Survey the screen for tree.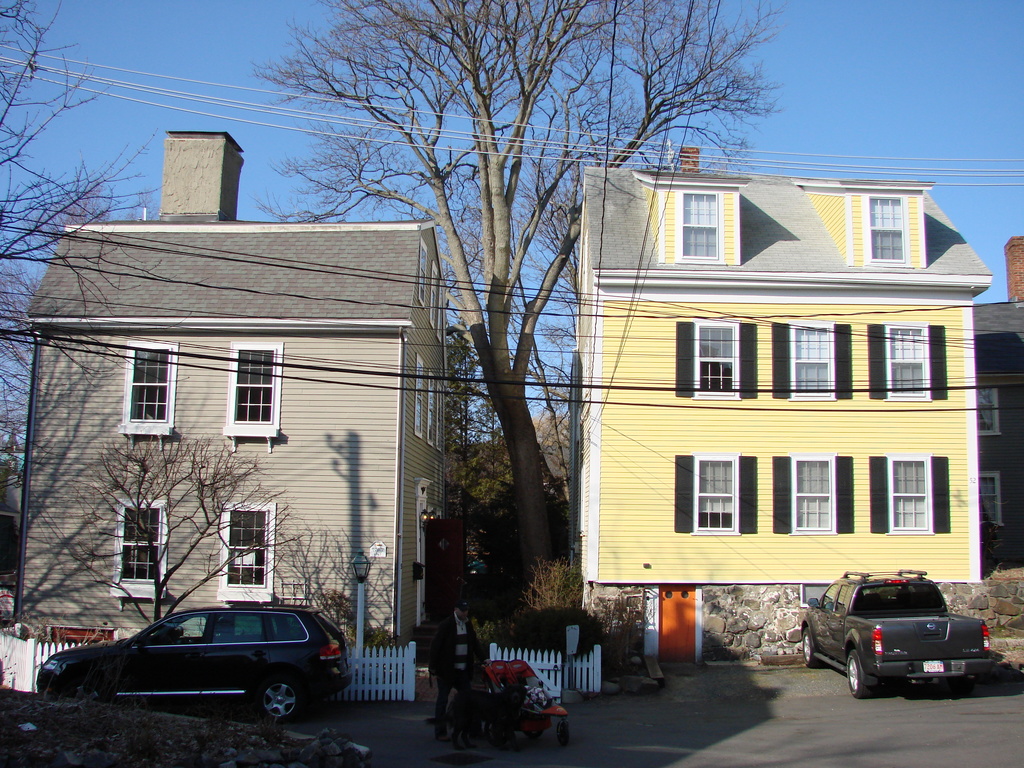
Survey found: 33:418:305:632.
